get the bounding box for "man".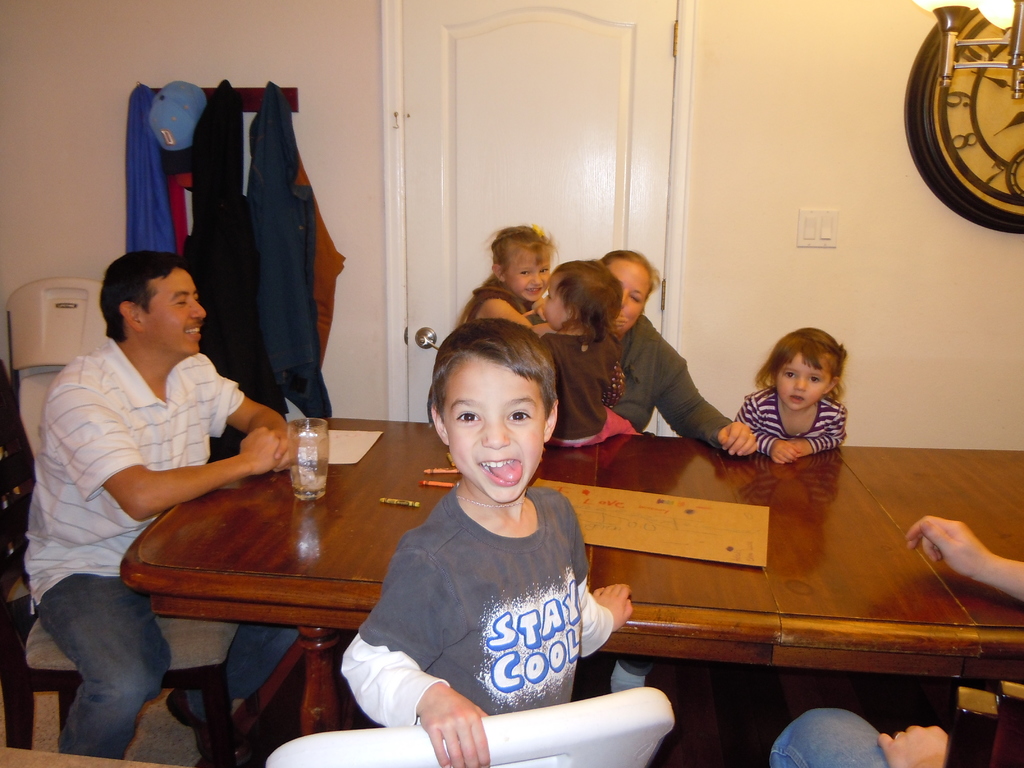
[x1=17, y1=213, x2=275, y2=712].
